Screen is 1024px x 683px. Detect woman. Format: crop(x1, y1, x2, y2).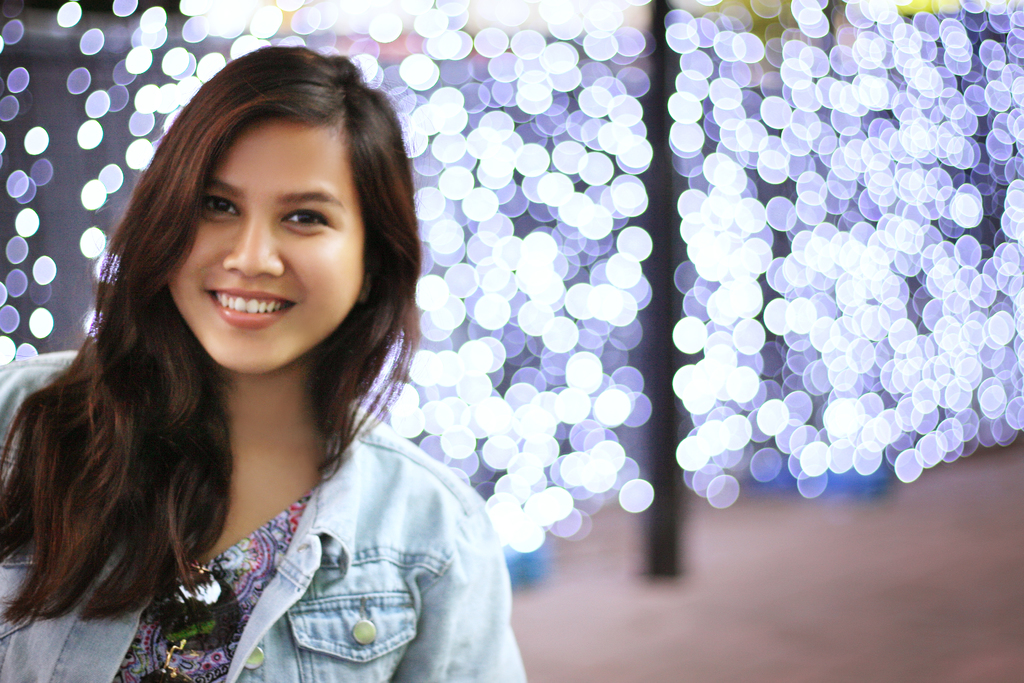
crop(19, 53, 553, 681).
